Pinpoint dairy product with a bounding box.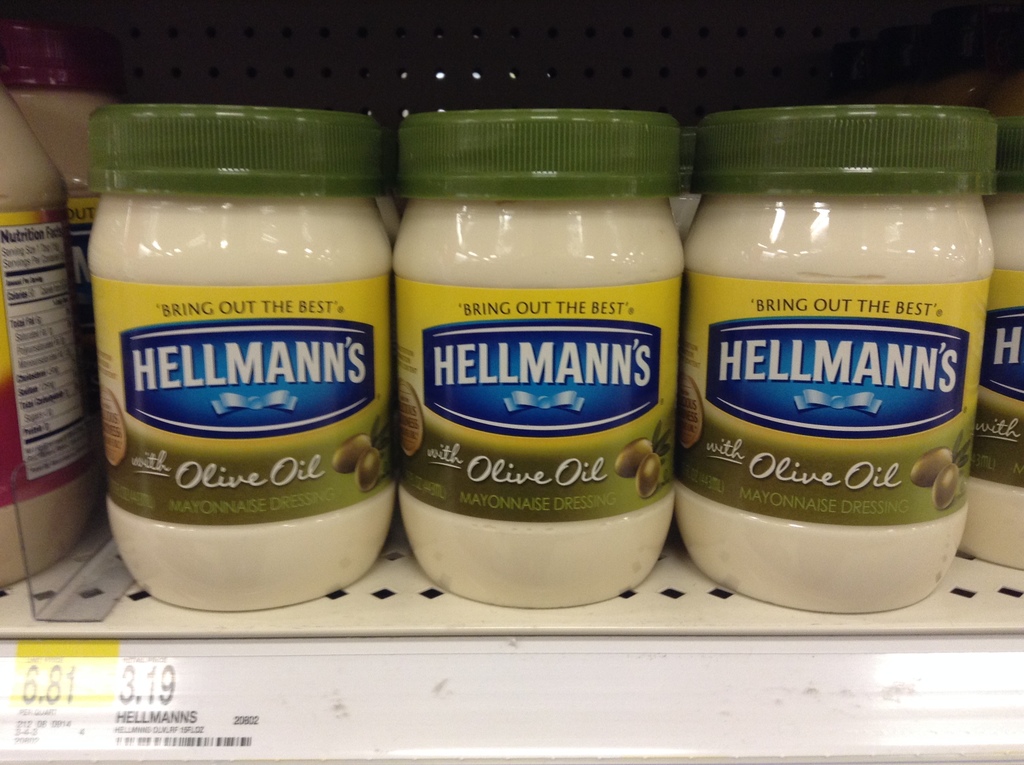
x1=682, y1=181, x2=975, y2=616.
